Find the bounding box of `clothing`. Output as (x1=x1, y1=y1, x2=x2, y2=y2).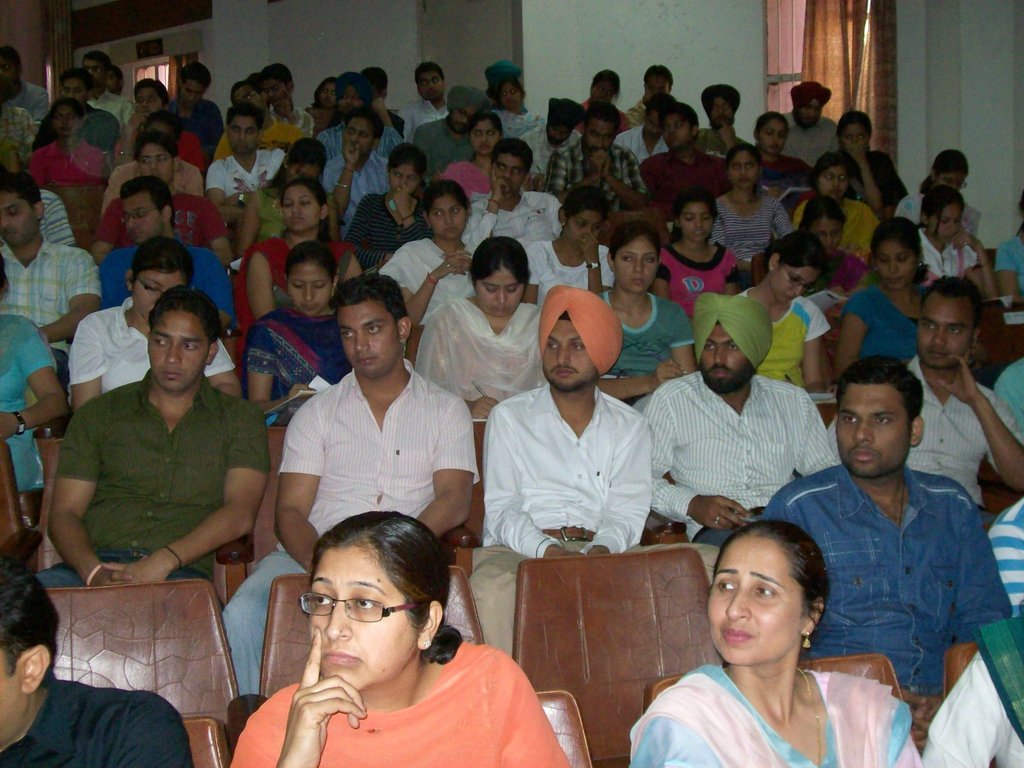
(x1=97, y1=228, x2=233, y2=318).
